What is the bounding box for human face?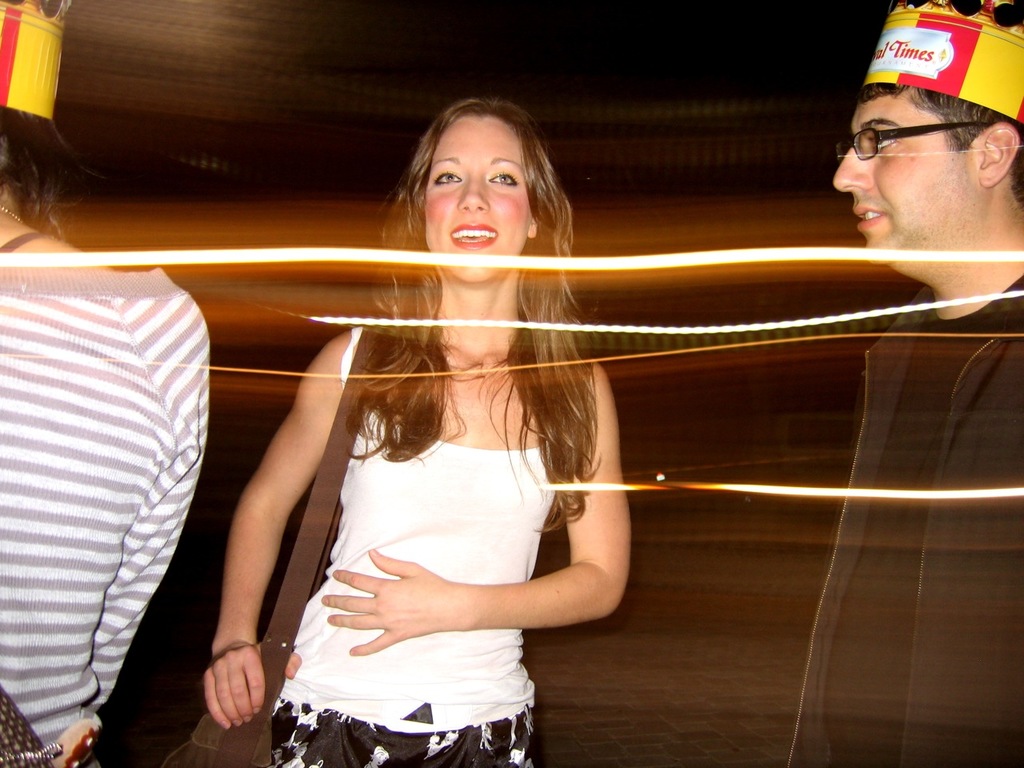
(424, 119, 535, 283).
